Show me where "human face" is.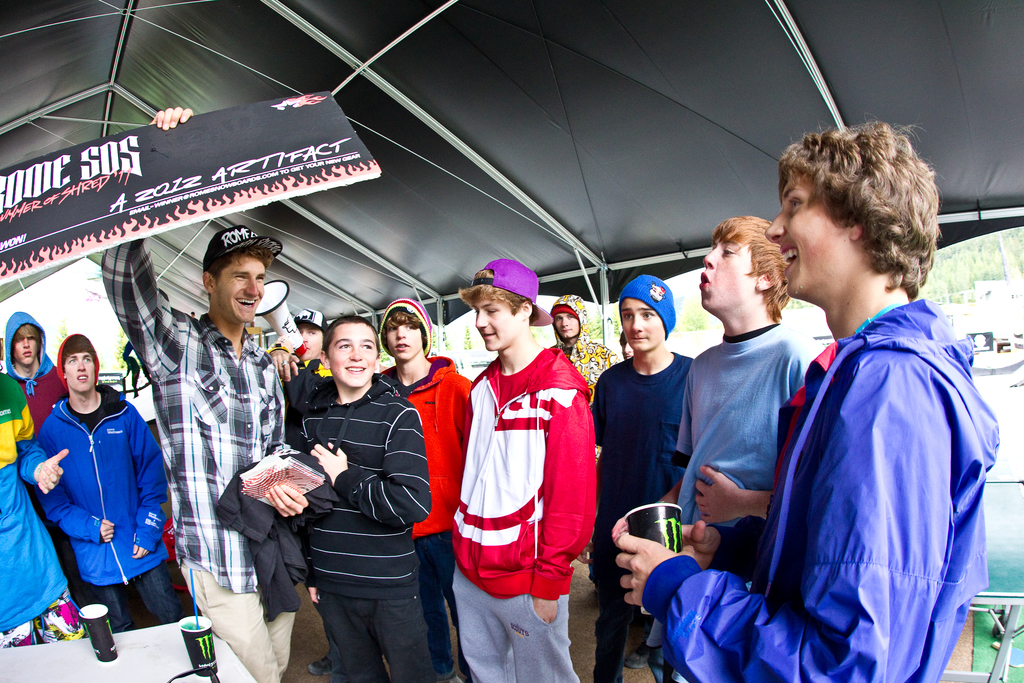
"human face" is at left=12, top=328, right=44, bottom=365.
